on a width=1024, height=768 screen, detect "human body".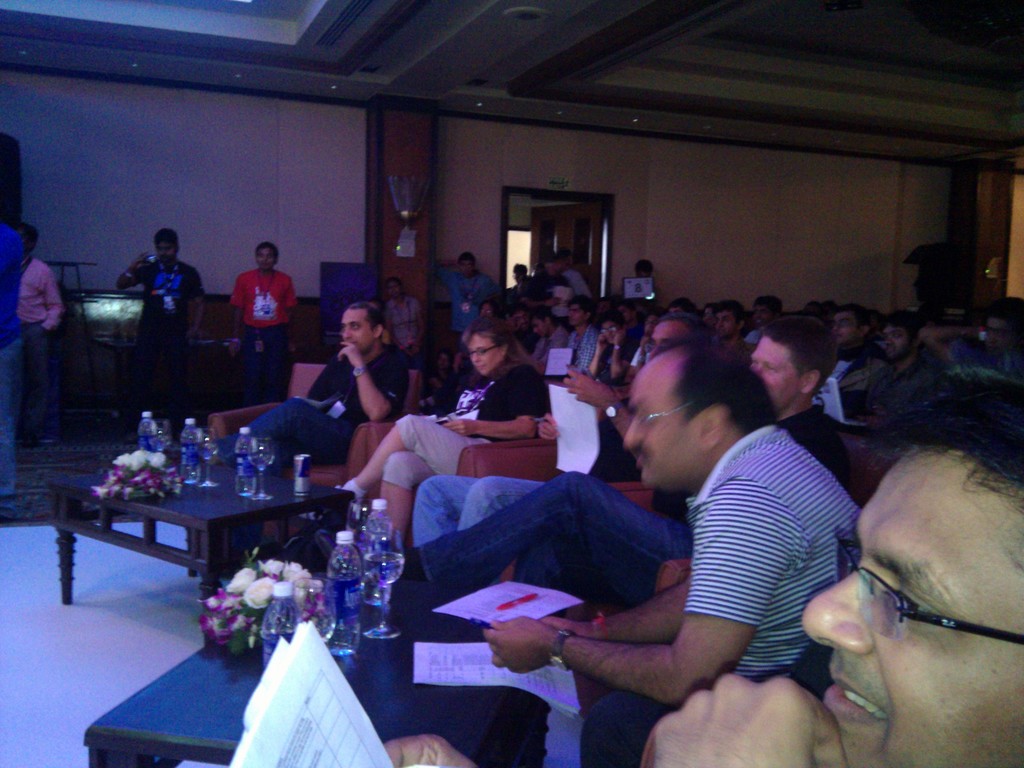
{"left": 0, "top": 223, "right": 19, "bottom": 504}.
